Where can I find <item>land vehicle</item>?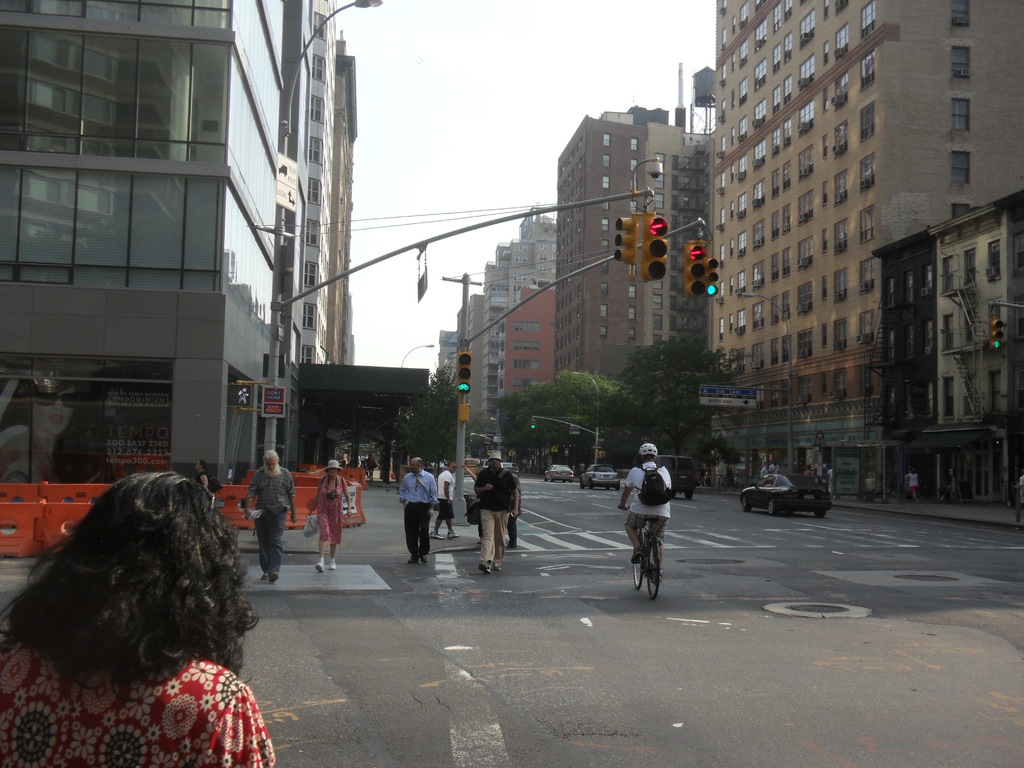
You can find it at (740, 467, 837, 529).
